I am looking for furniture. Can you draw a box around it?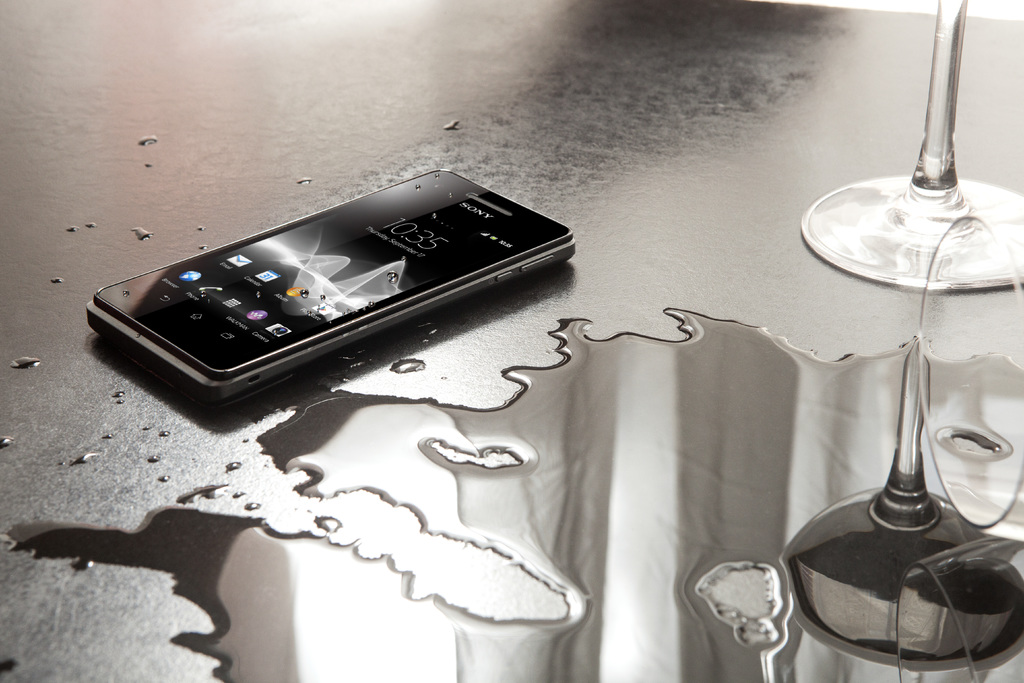
Sure, the bounding box is [0,0,1023,682].
